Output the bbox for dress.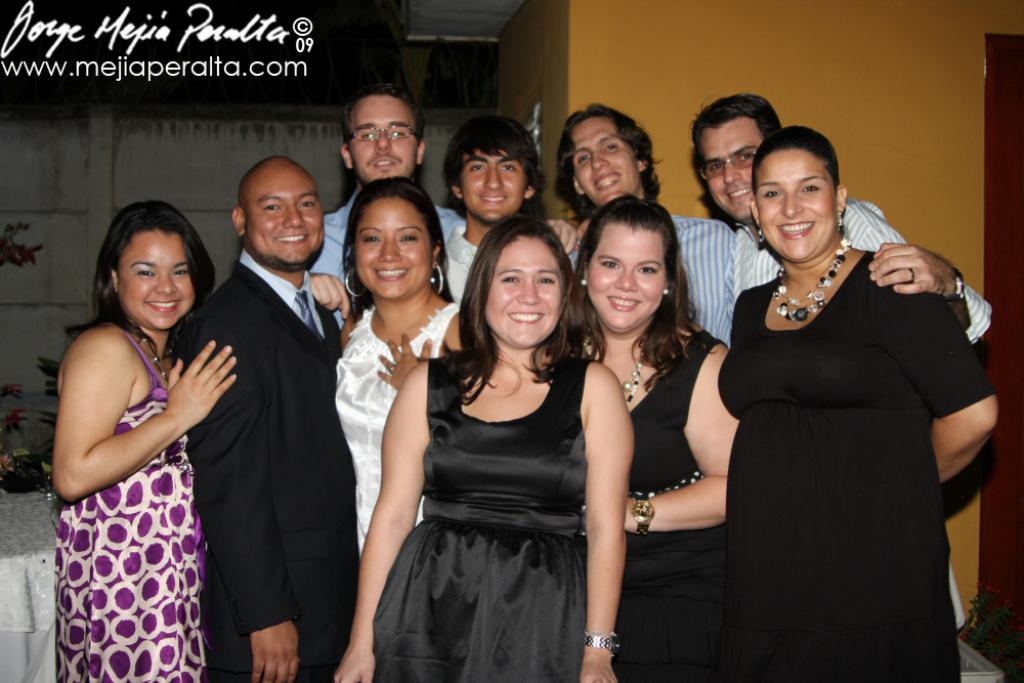
box(611, 331, 727, 682).
